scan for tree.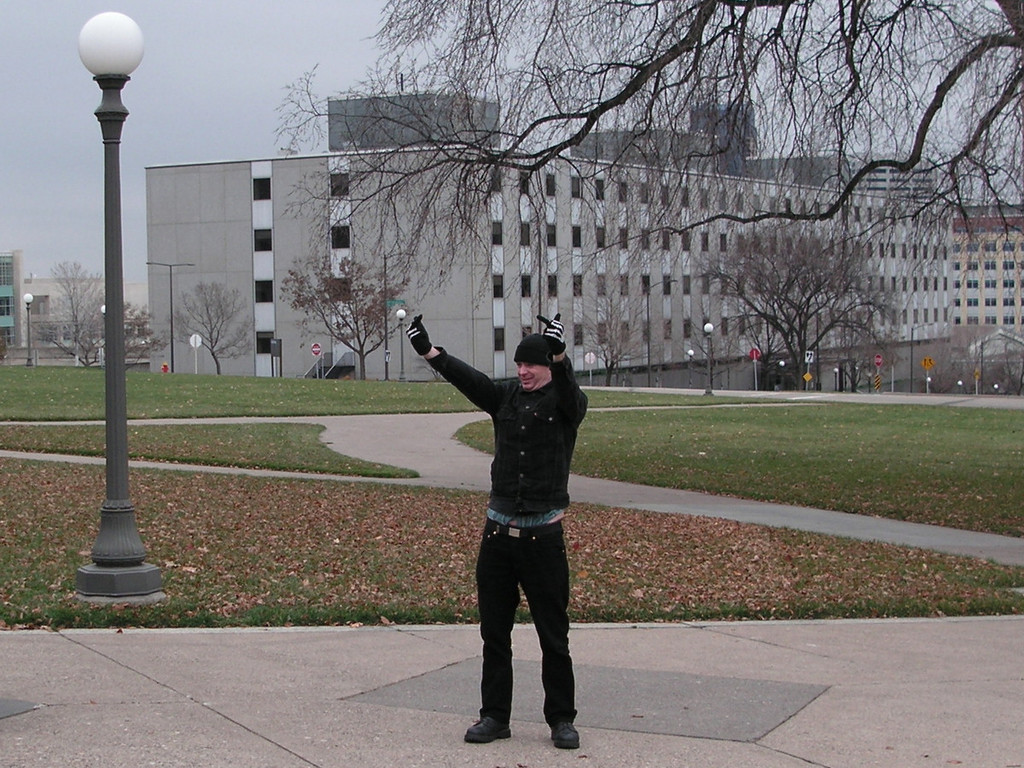
Scan result: (x1=284, y1=258, x2=421, y2=387).
